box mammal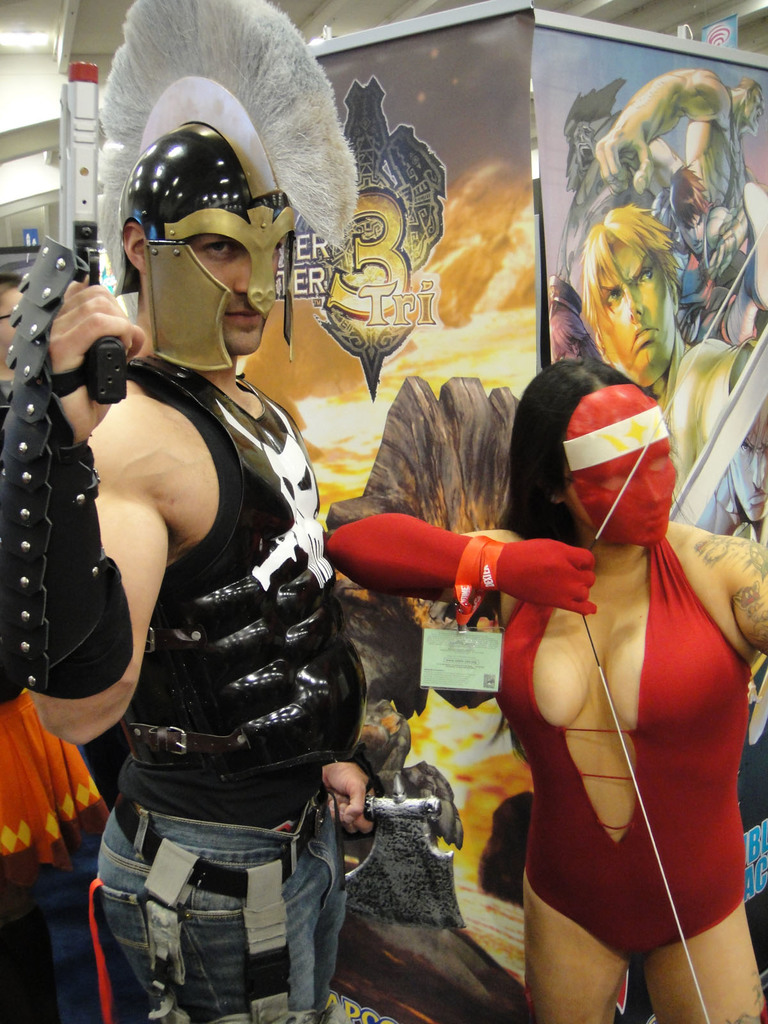
x1=591 y1=72 x2=767 y2=249
